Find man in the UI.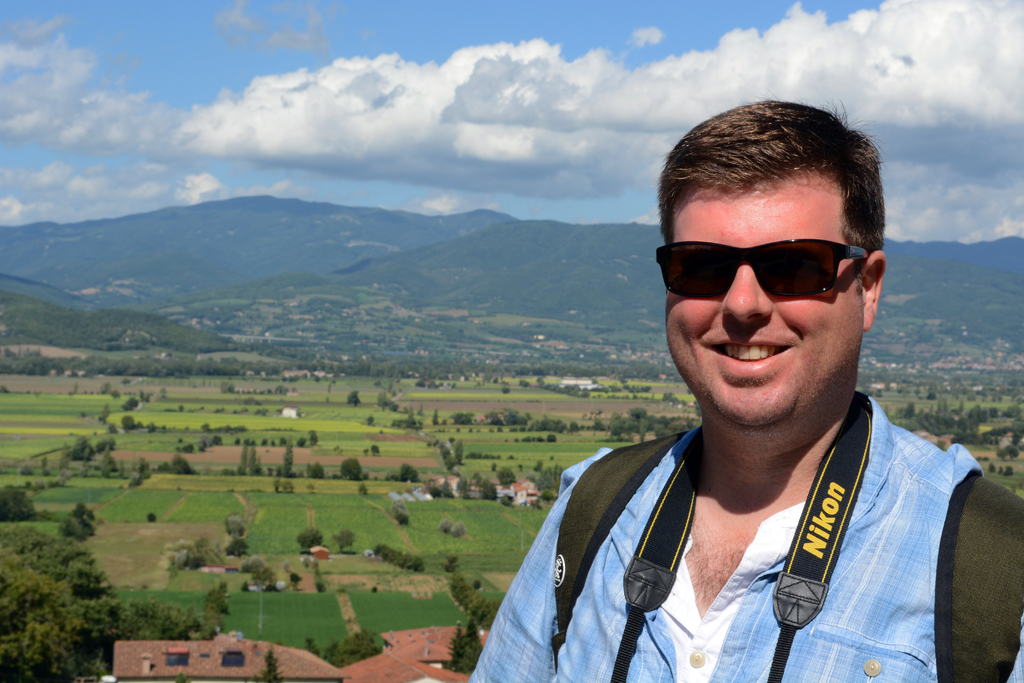
UI element at region(465, 95, 1023, 682).
